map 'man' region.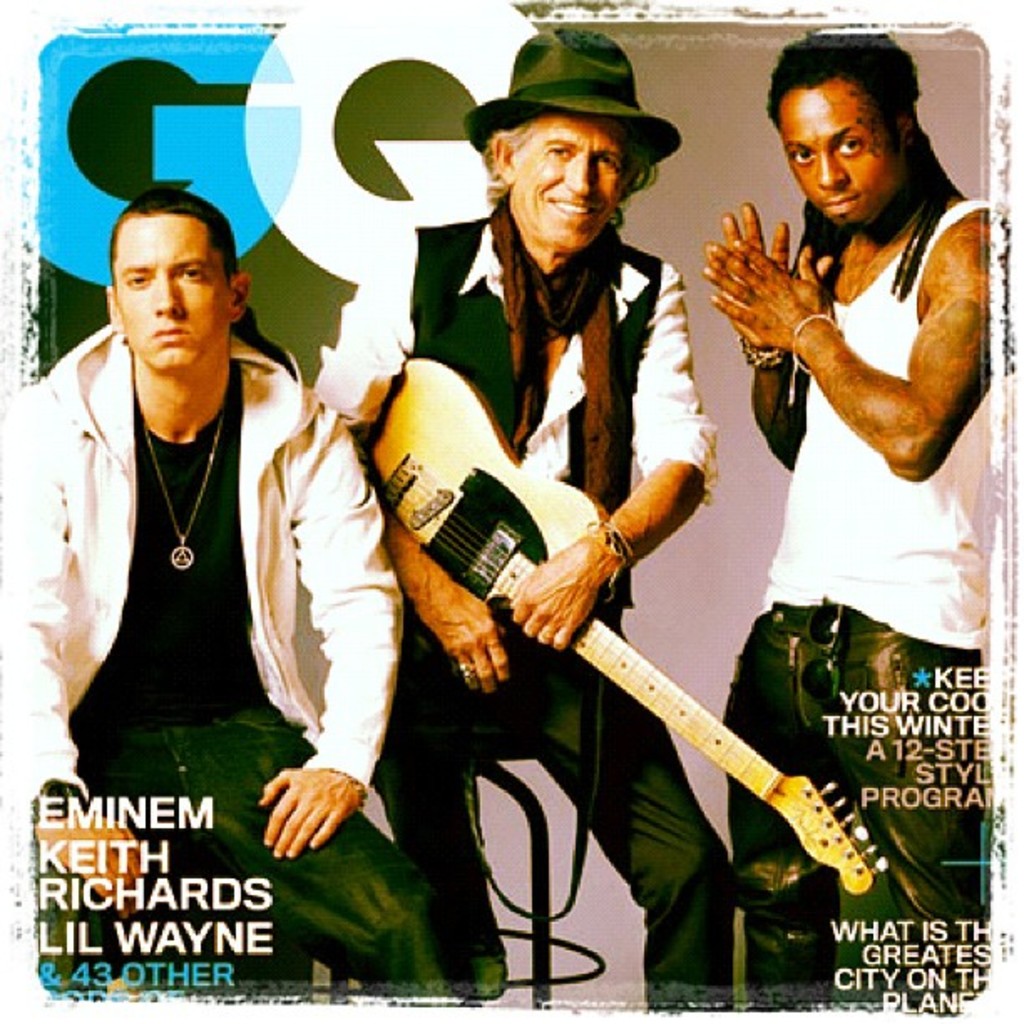
Mapped to l=701, t=23, r=1004, b=1009.
